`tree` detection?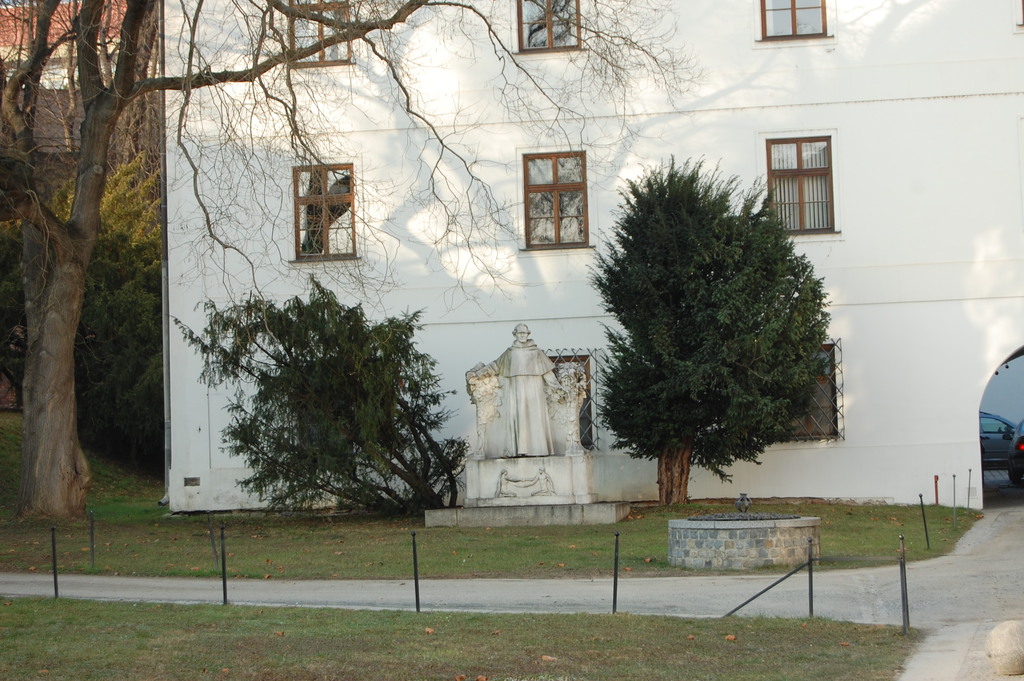
164,274,470,527
